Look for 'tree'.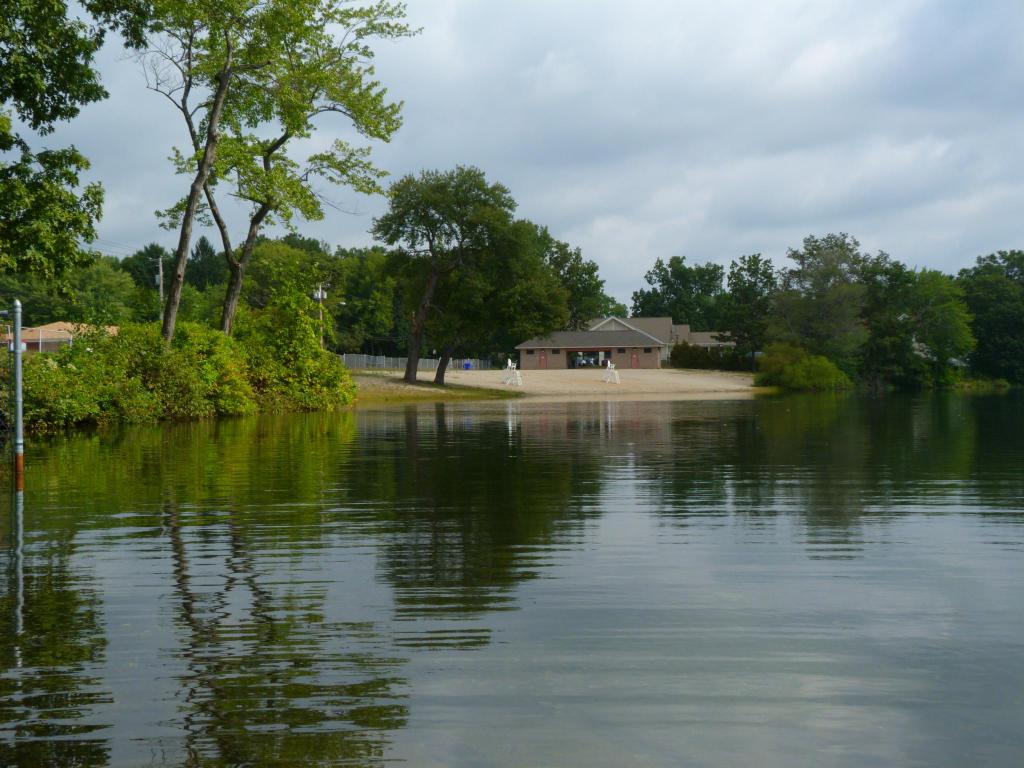
Found: pyautogui.locateOnScreen(366, 161, 628, 387).
